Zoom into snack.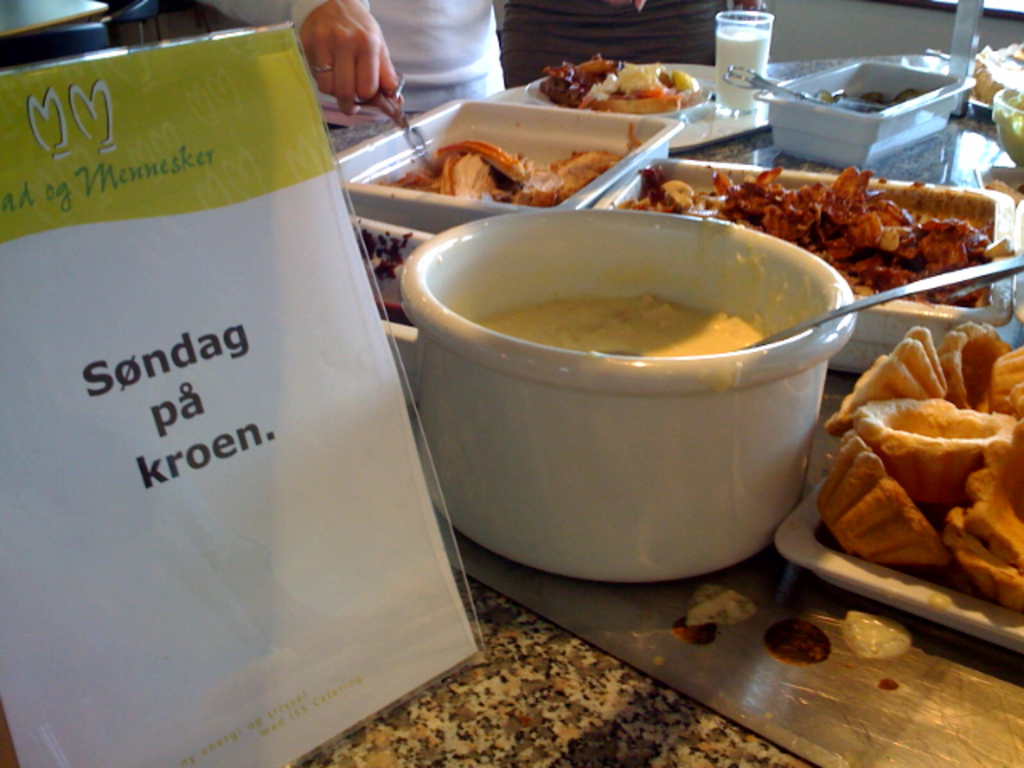
Zoom target: crop(538, 42, 714, 118).
